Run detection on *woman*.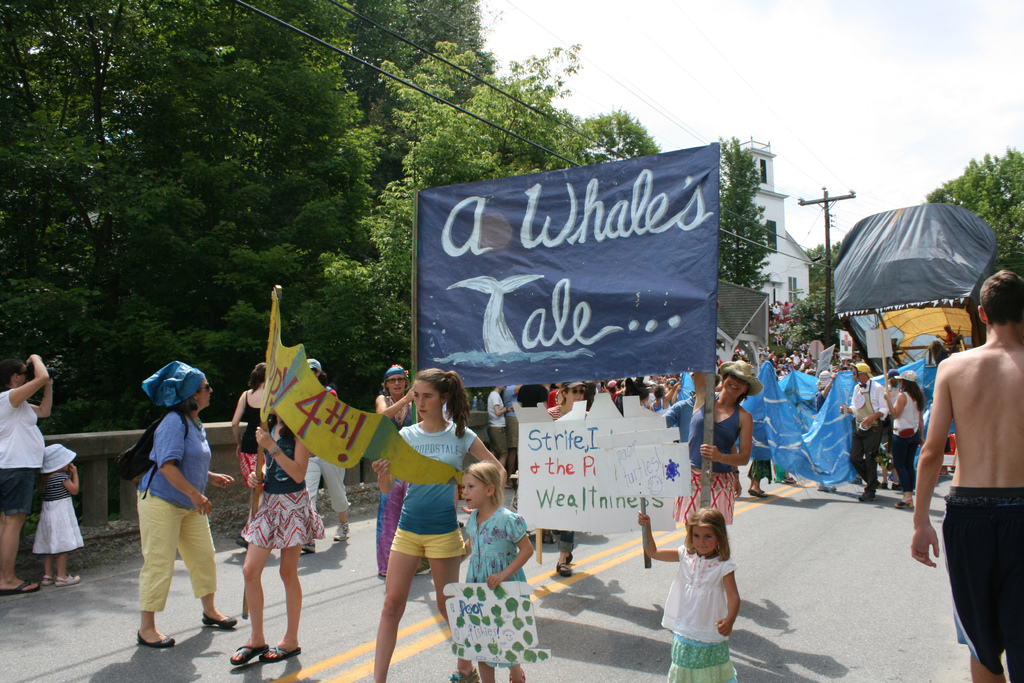
Result: crop(881, 368, 925, 509).
